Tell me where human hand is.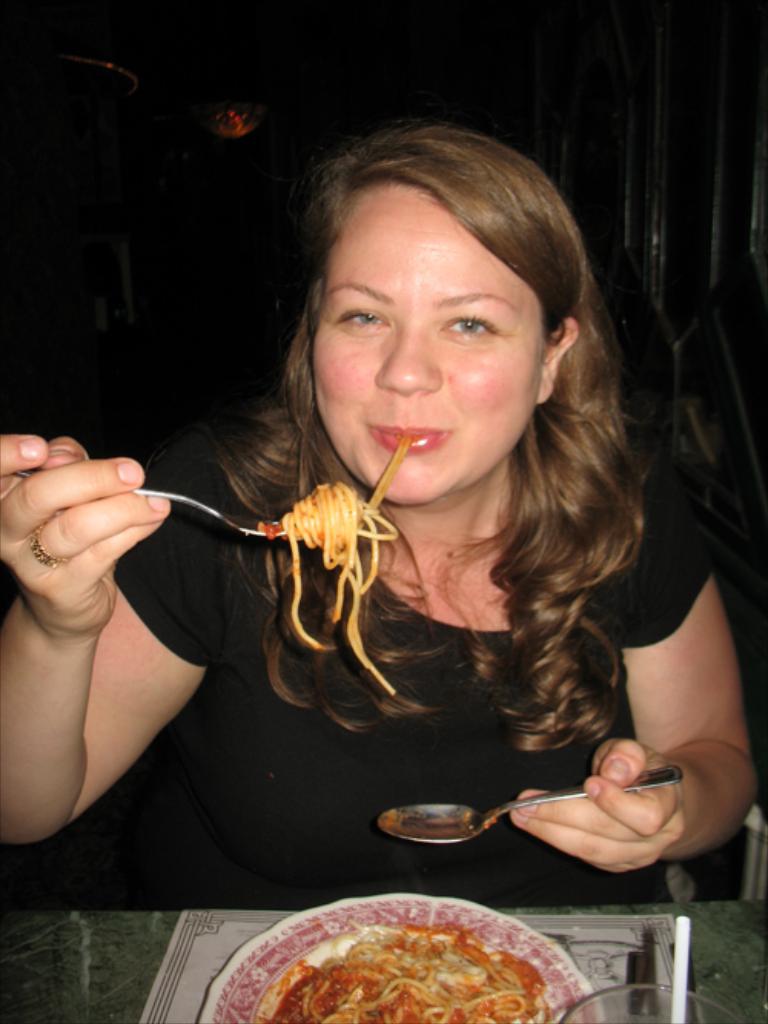
human hand is at Rect(504, 732, 688, 881).
